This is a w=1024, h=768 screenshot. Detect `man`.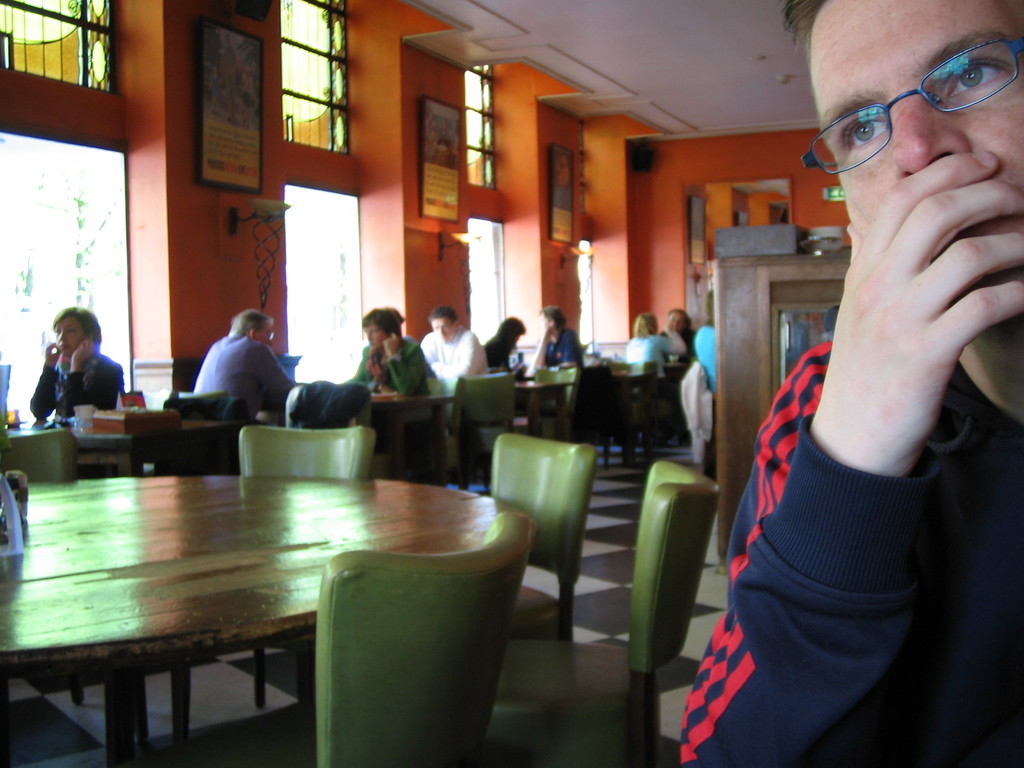
bbox=(416, 305, 493, 387).
